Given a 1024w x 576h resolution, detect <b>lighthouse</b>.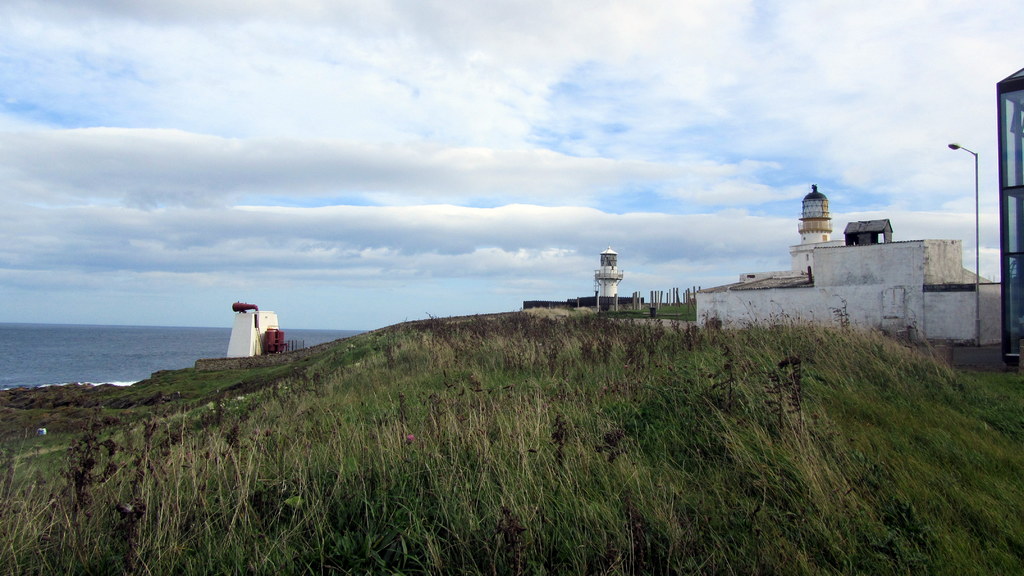
Rect(589, 236, 623, 295).
